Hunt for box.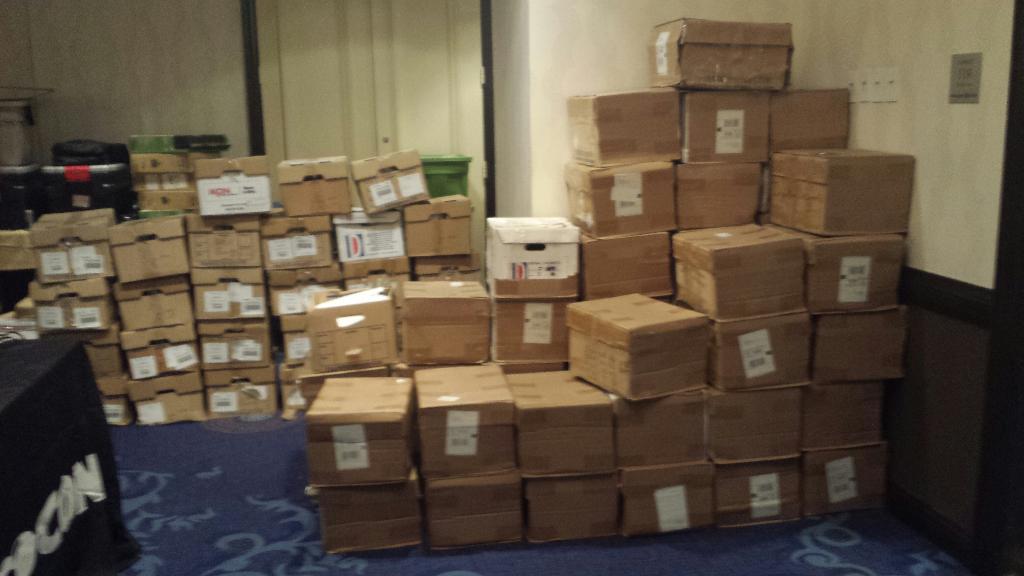
Hunted down at select_region(812, 302, 904, 380).
